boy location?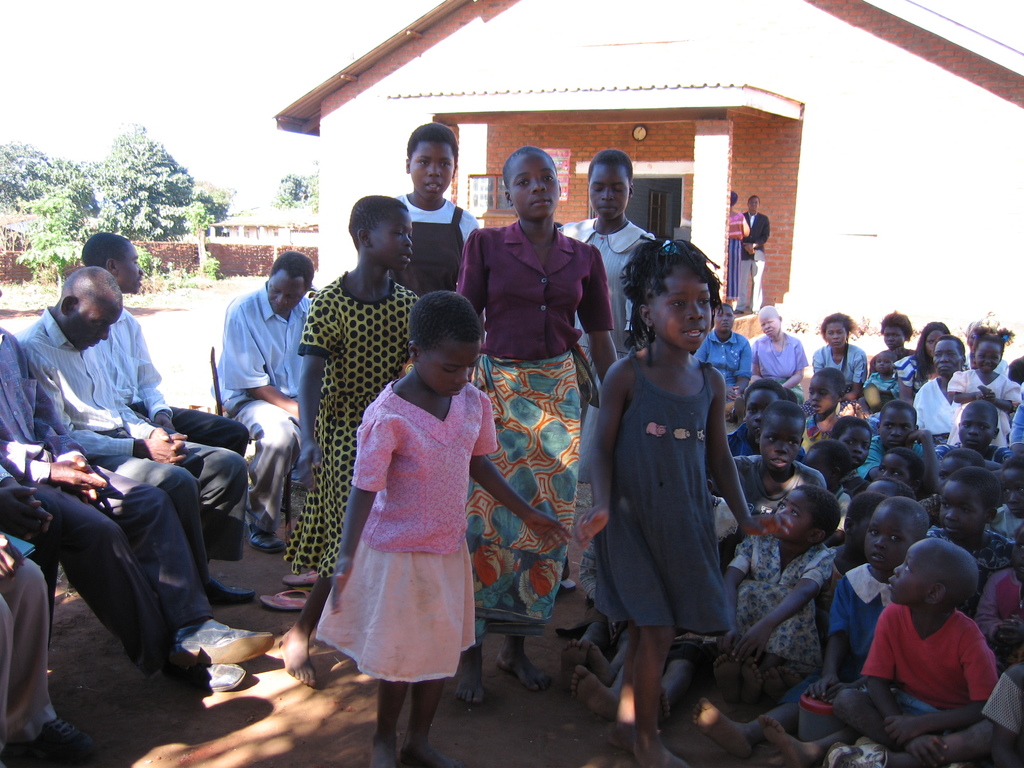
pyautogui.locateOnScreen(925, 463, 1012, 611)
